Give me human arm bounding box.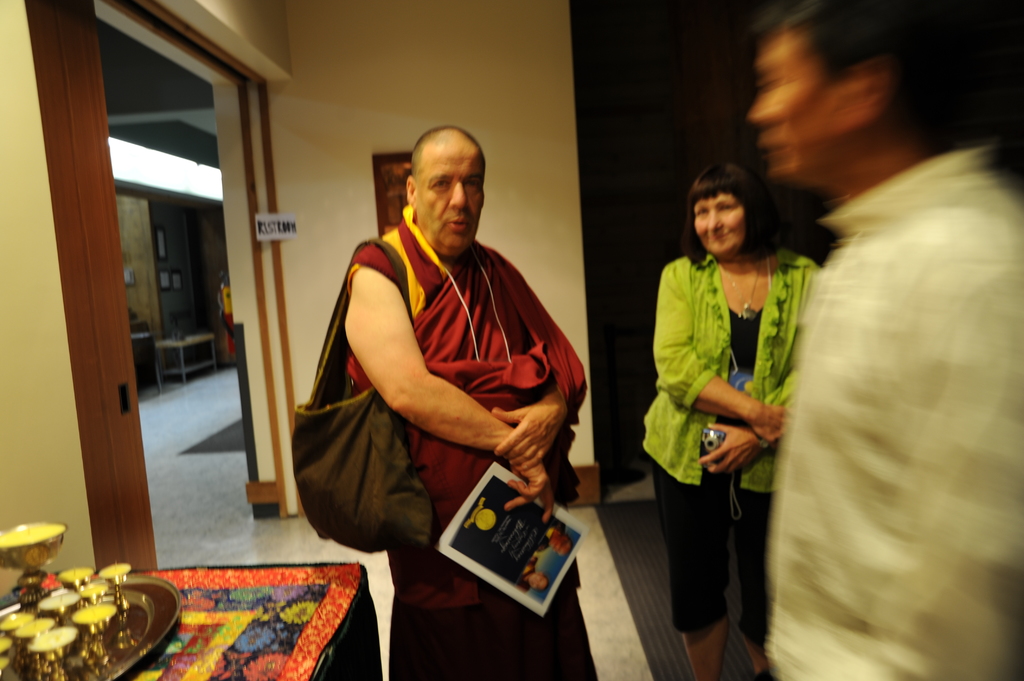
<bbox>656, 254, 794, 448</bbox>.
